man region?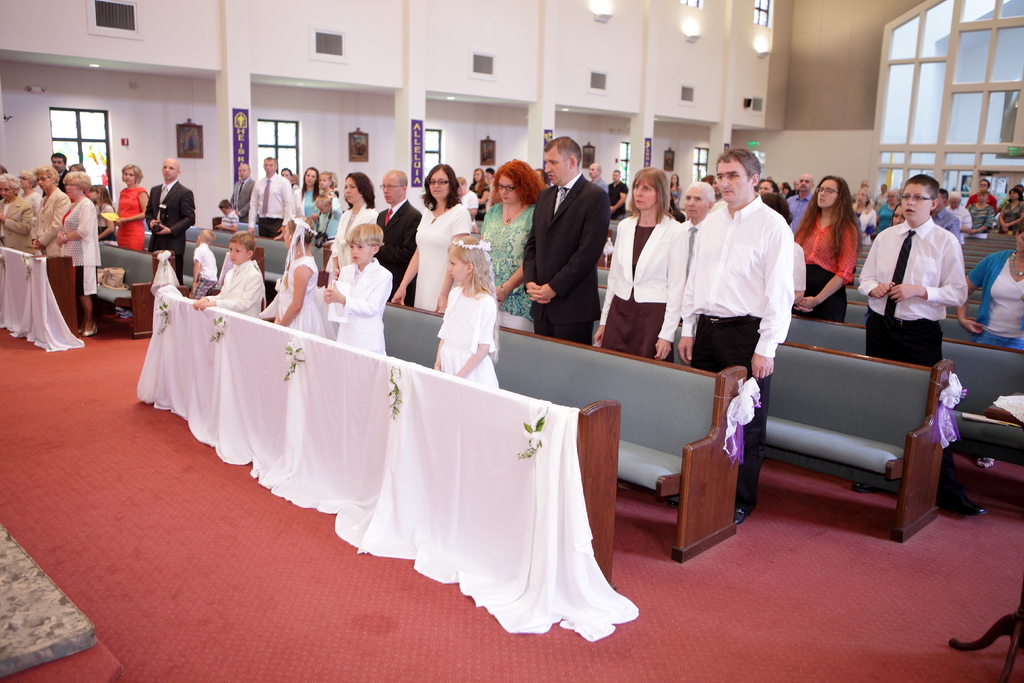
[x1=246, y1=156, x2=294, y2=241]
